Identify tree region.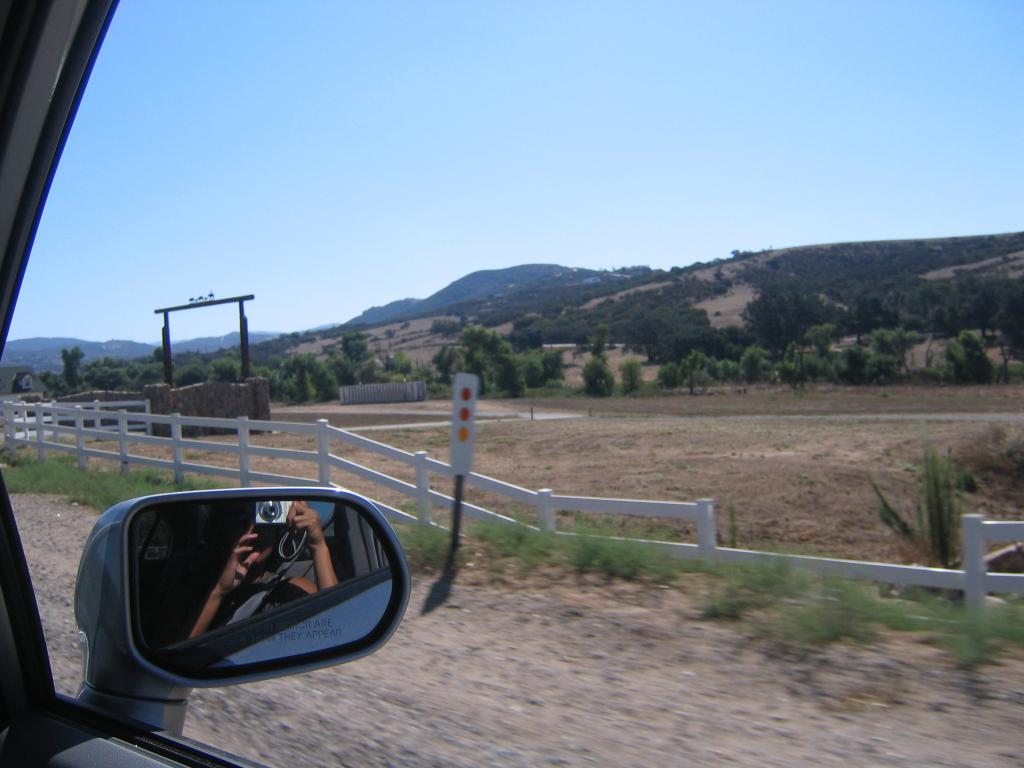
Region: (left=616, top=357, right=641, bottom=398).
